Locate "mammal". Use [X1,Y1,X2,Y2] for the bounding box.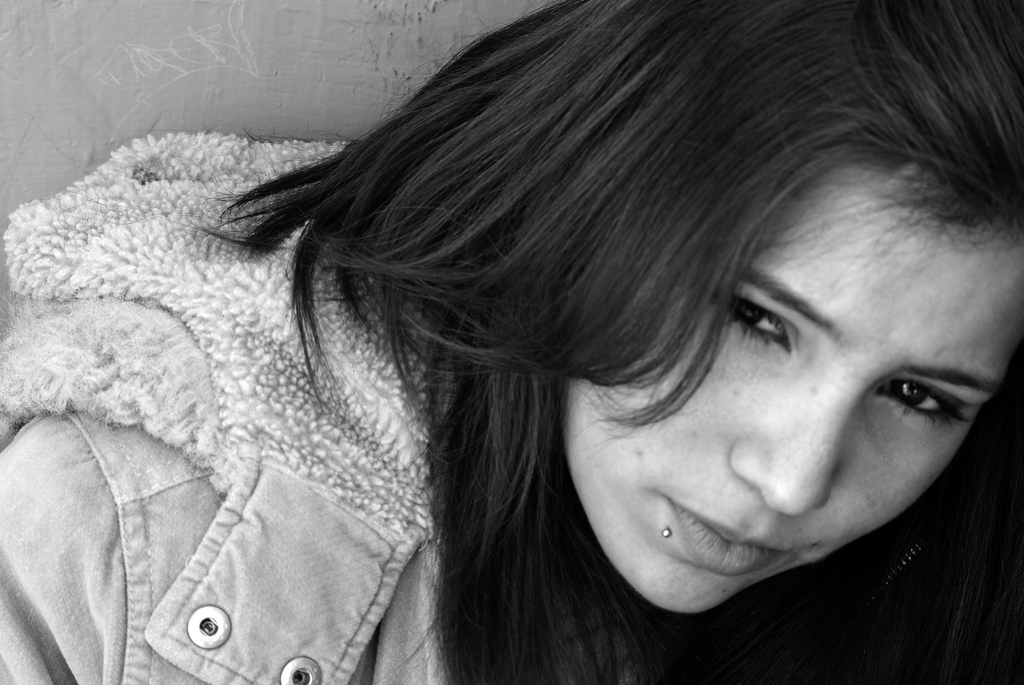
[4,0,1023,684].
